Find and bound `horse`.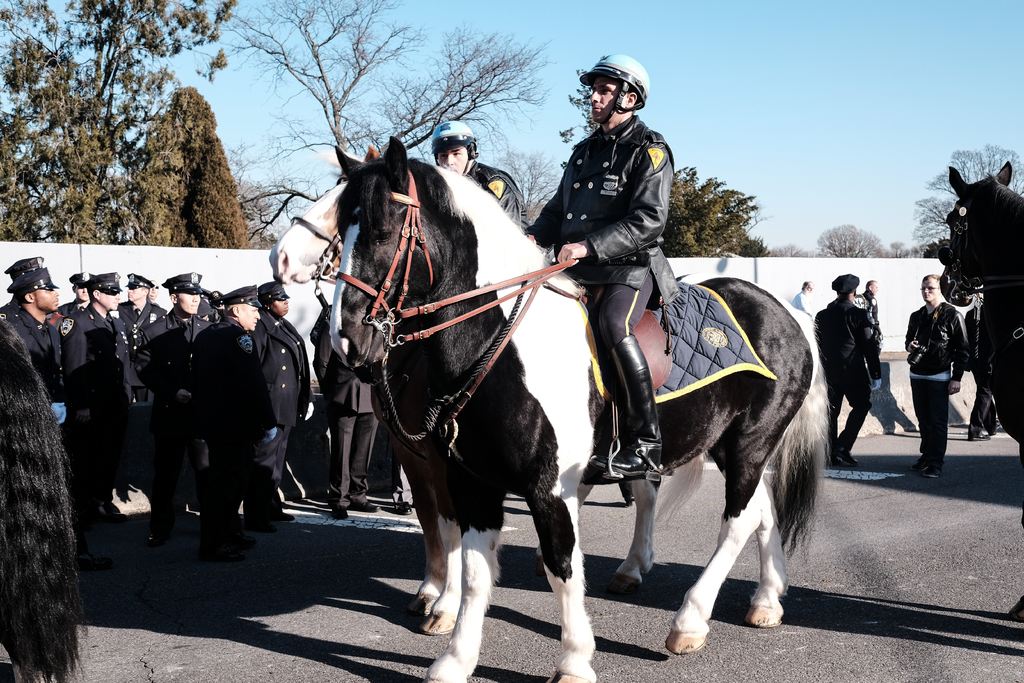
Bound: [324,131,831,682].
